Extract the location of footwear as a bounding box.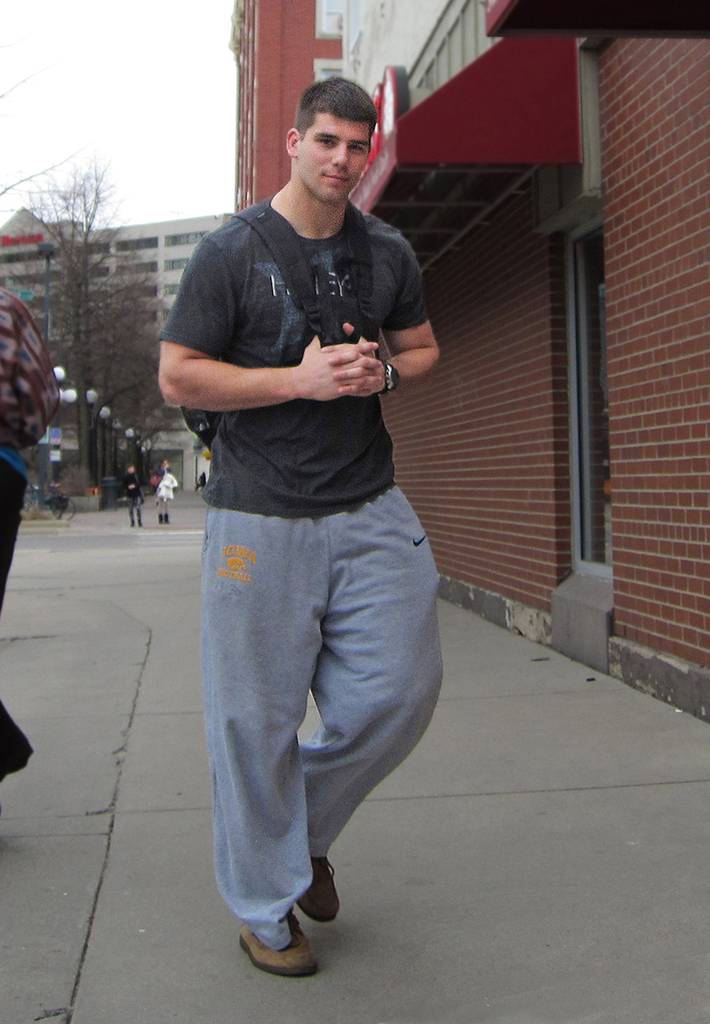
bbox=[236, 902, 325, 979].
